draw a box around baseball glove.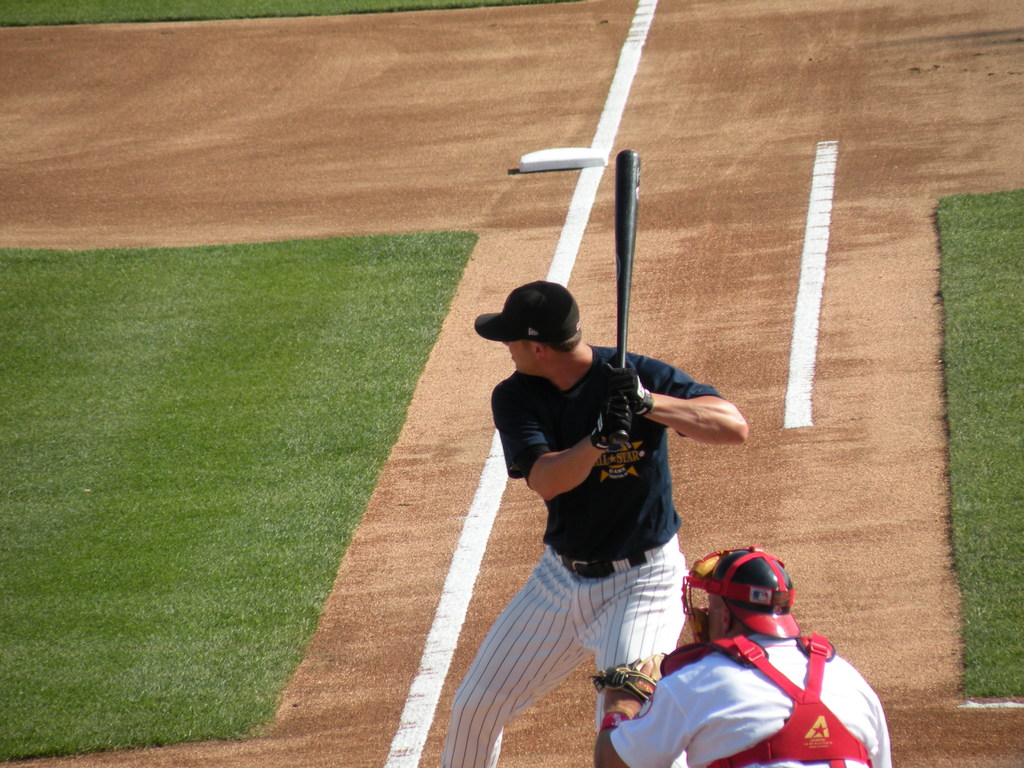
608 358 654 414.
